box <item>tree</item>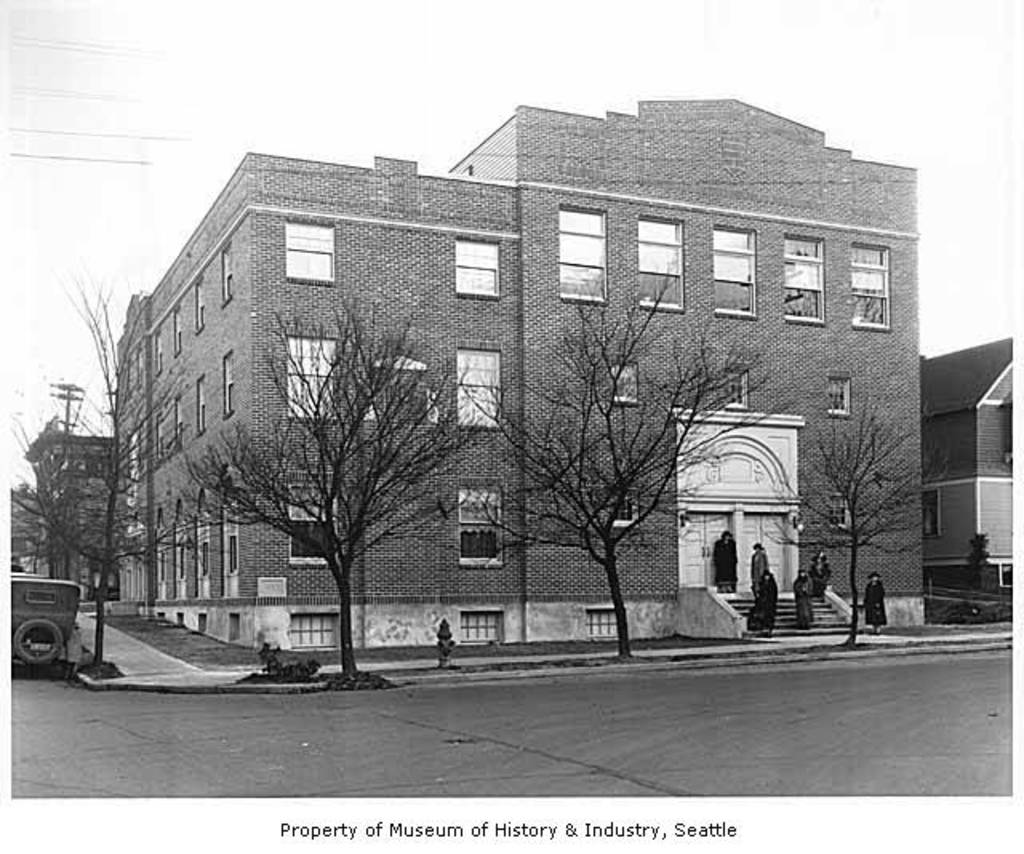
[x1=445, y1=273, x2=794, y2=664]
